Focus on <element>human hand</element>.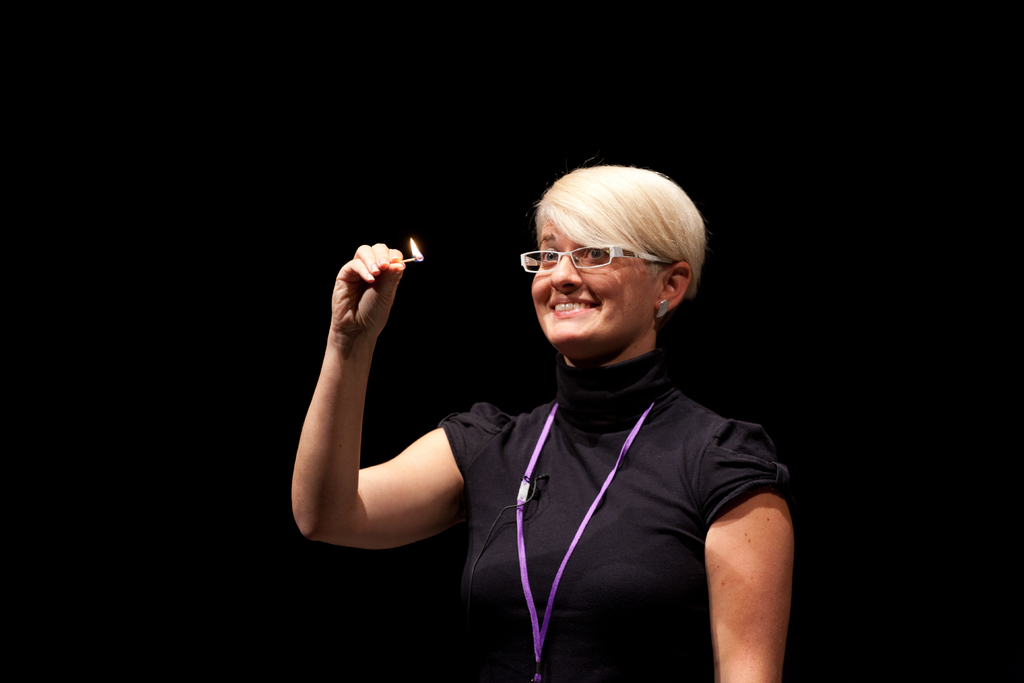
Focused at [316,233,422,358].
